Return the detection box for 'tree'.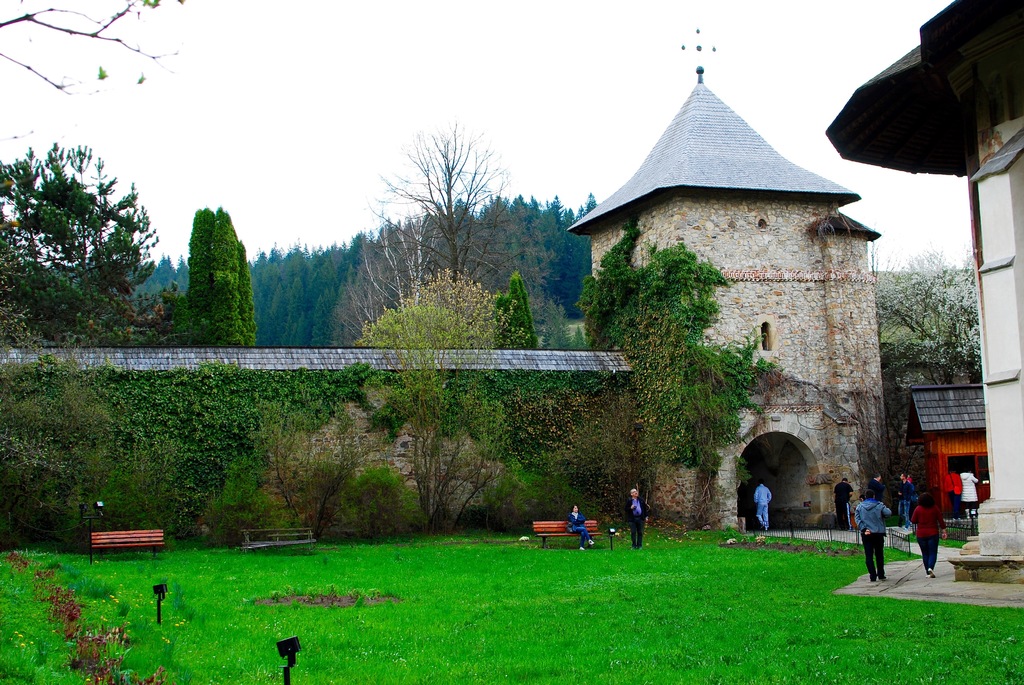
x1=348 y1=272 x2=531 y2=537.
